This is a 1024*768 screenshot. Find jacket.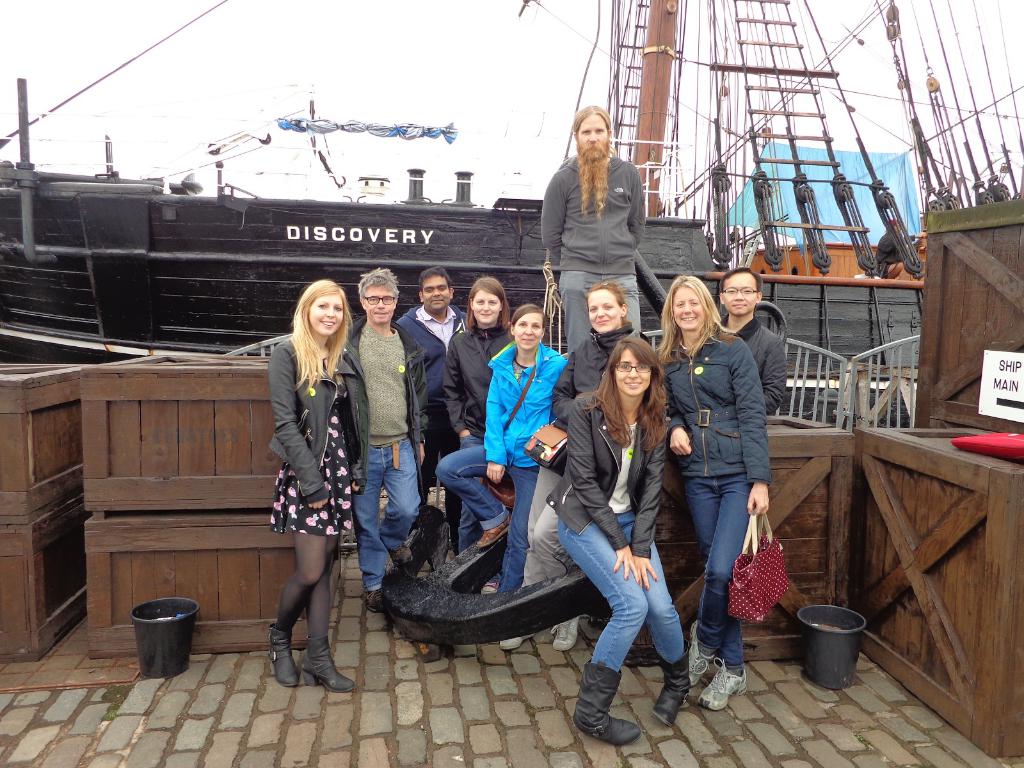
Bounding box: 343:310:432:491.
